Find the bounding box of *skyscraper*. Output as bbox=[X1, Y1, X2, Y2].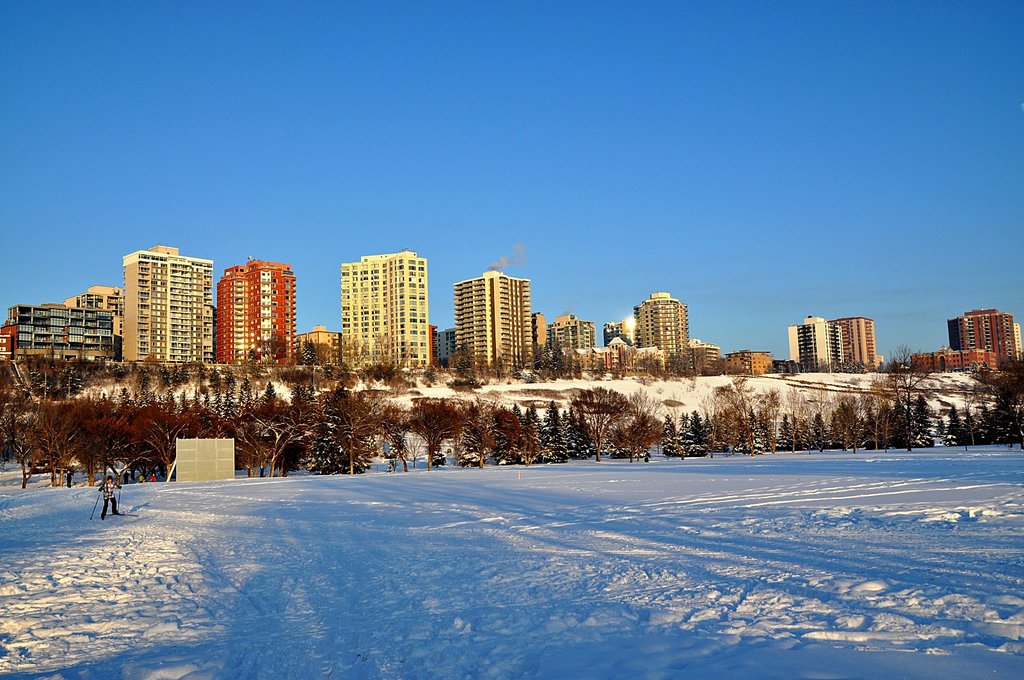
bbox=[328, 257, 438, 373].
